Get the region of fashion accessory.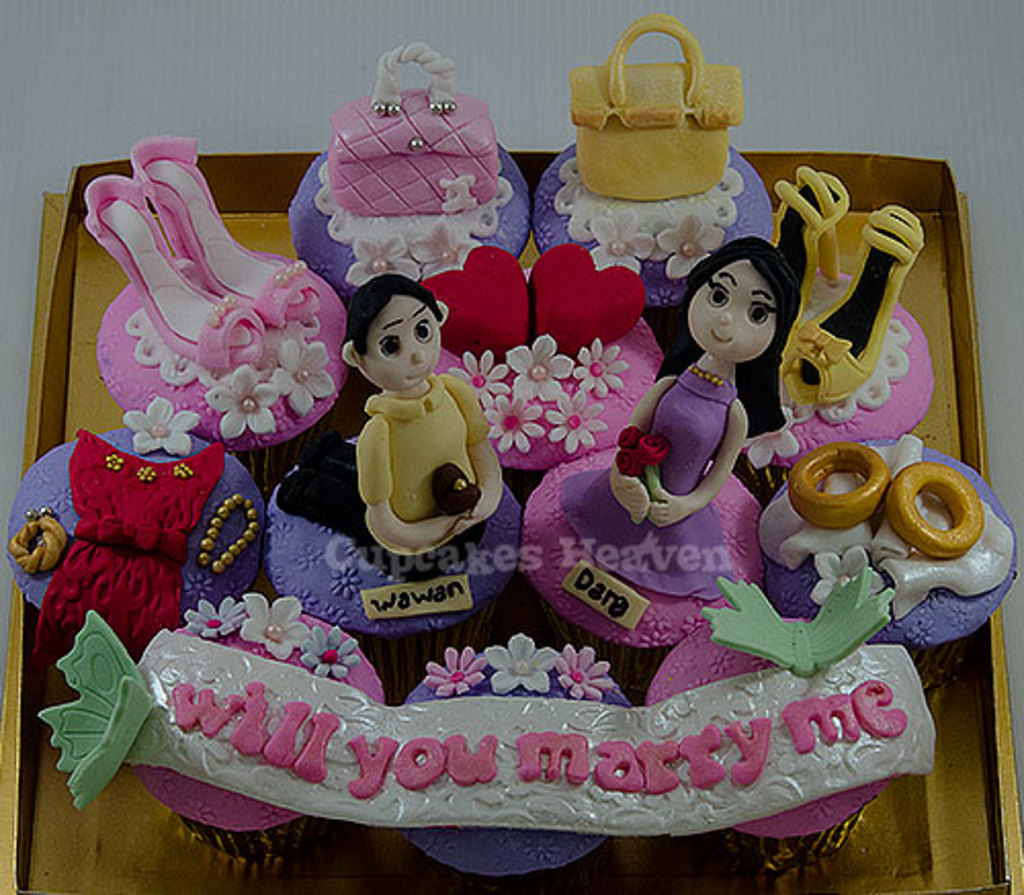
bbox(199, 492, 256, 571).
